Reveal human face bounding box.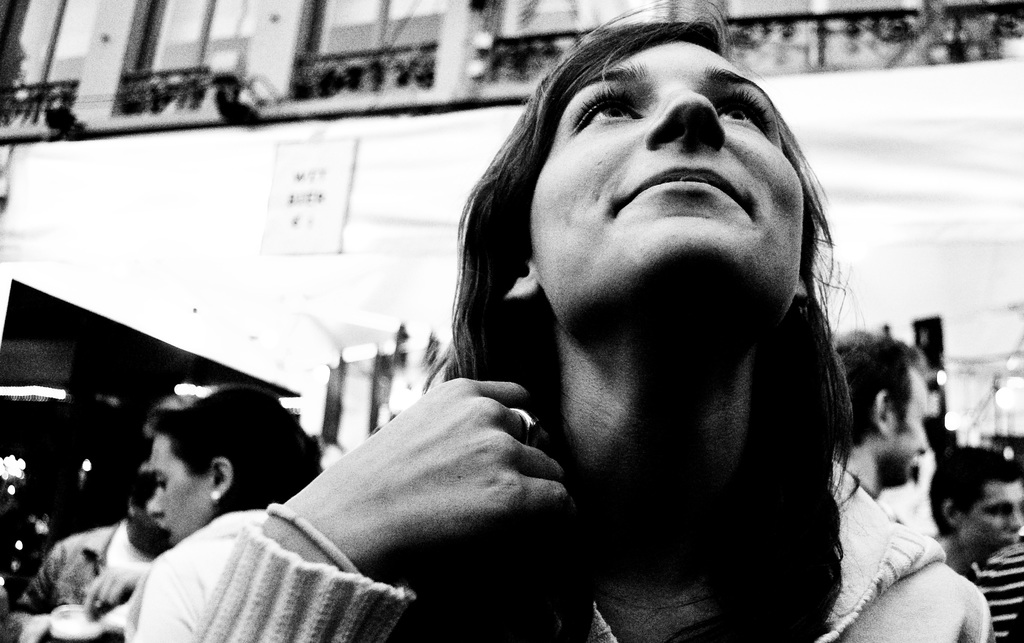
Revealed: left=956, top=477, right=1023, bottom=553.
